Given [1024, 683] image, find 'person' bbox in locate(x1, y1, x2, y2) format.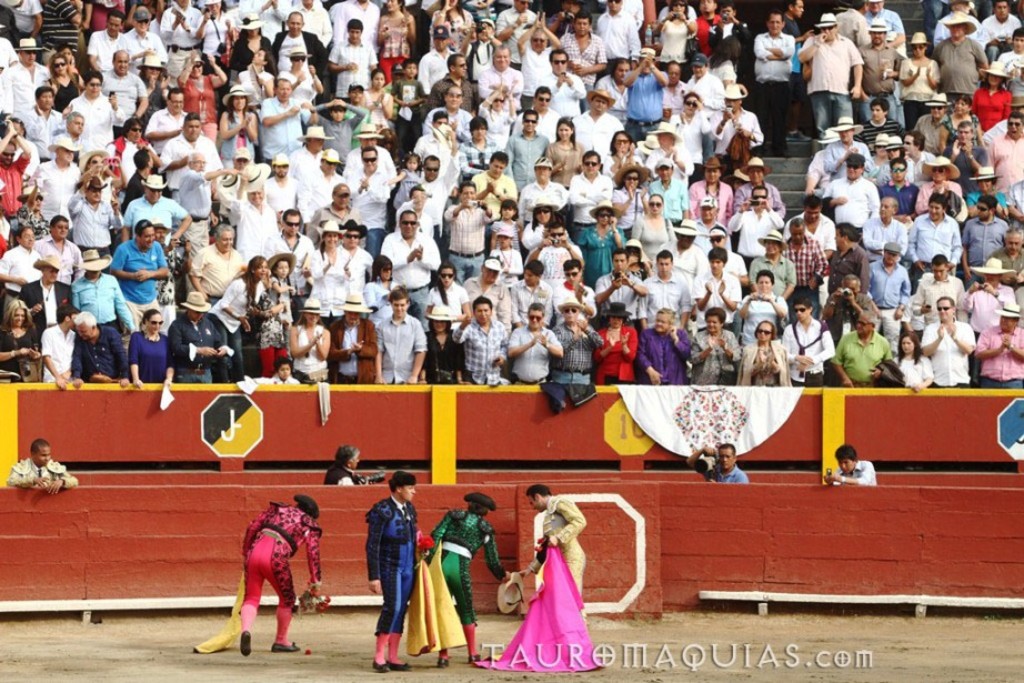
locate(213, 490, 305, 657).
